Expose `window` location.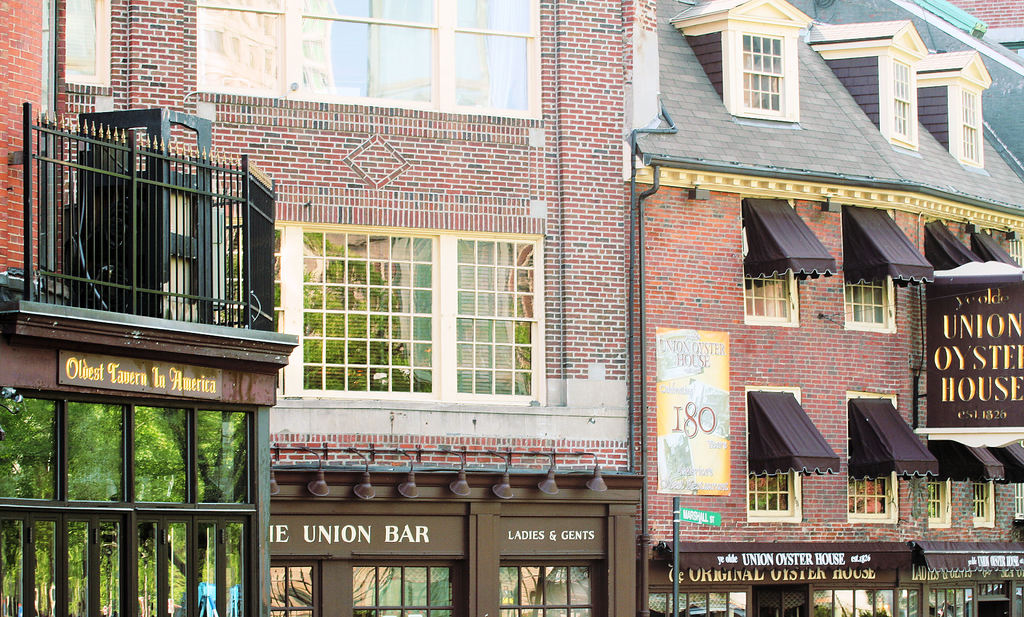
Exposed at pyautogui.locateOnScreen(742, 191, 799, 329).
